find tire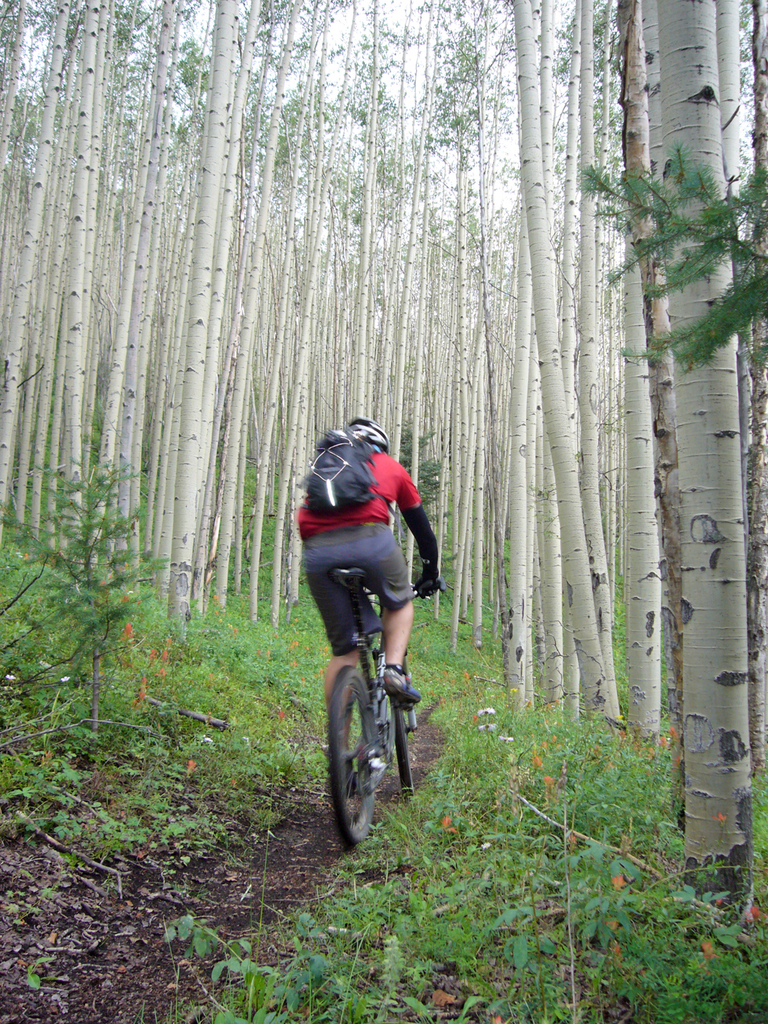
<region>332, 667, 380, 852</region>
